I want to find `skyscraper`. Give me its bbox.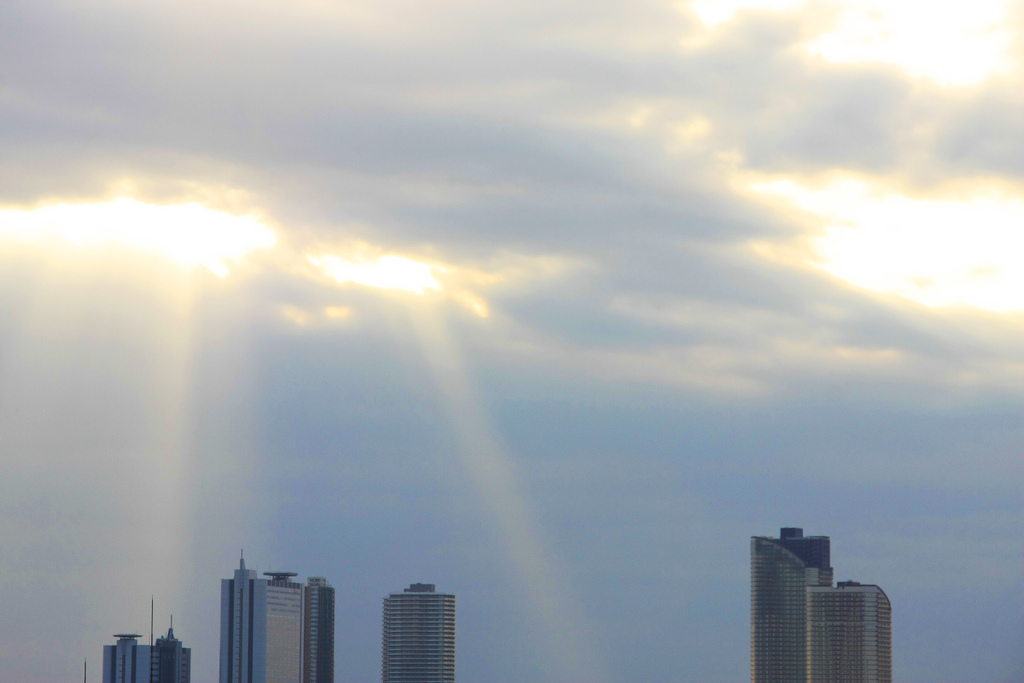
(x1=372, y1=591, x2=457, y2=679).
